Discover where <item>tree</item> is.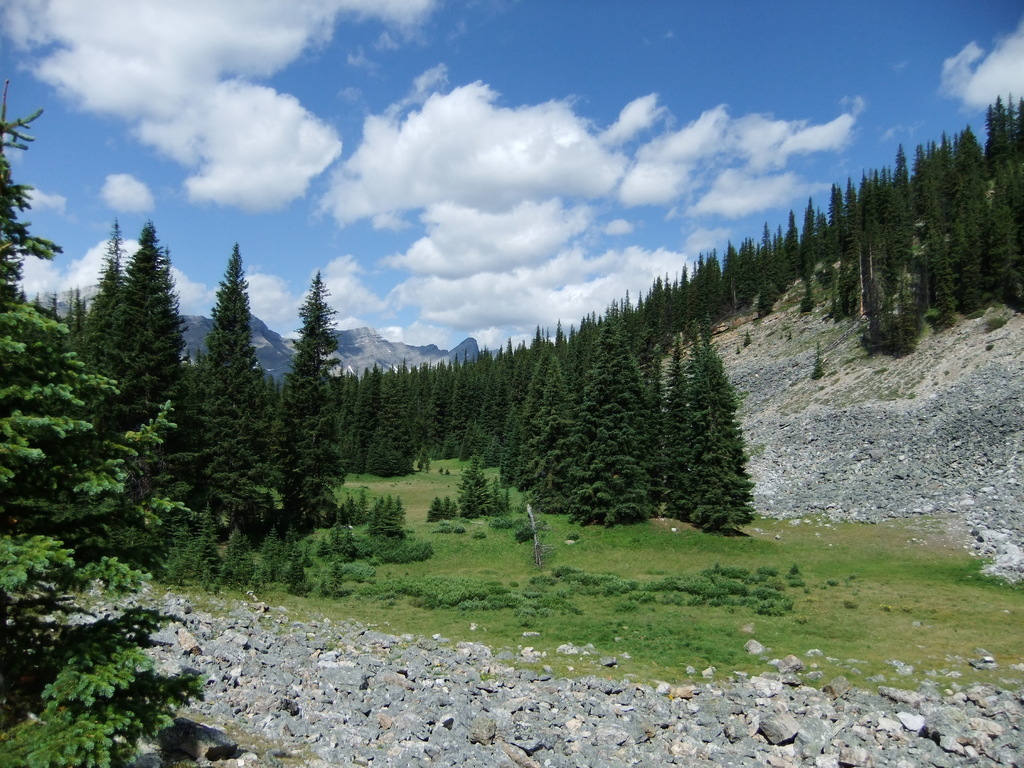
Discovered at select_region(0, 104, 122, 527).
